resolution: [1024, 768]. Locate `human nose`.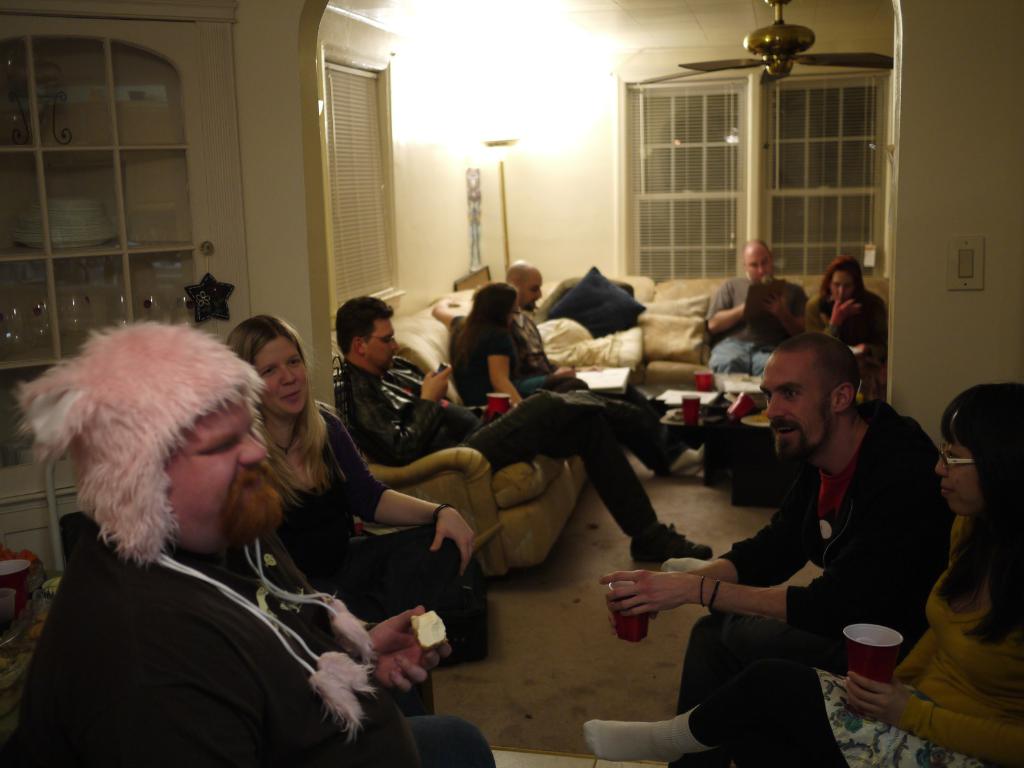
535/289/543/299.
